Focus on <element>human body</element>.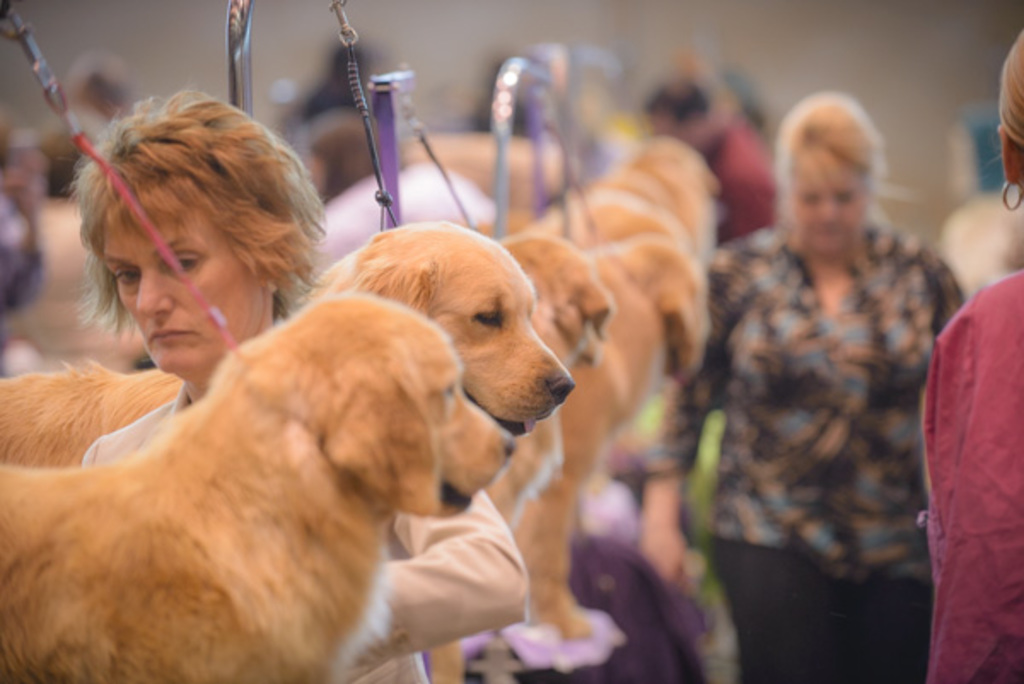
Focused at select_region(77, 384, 534, 682).
